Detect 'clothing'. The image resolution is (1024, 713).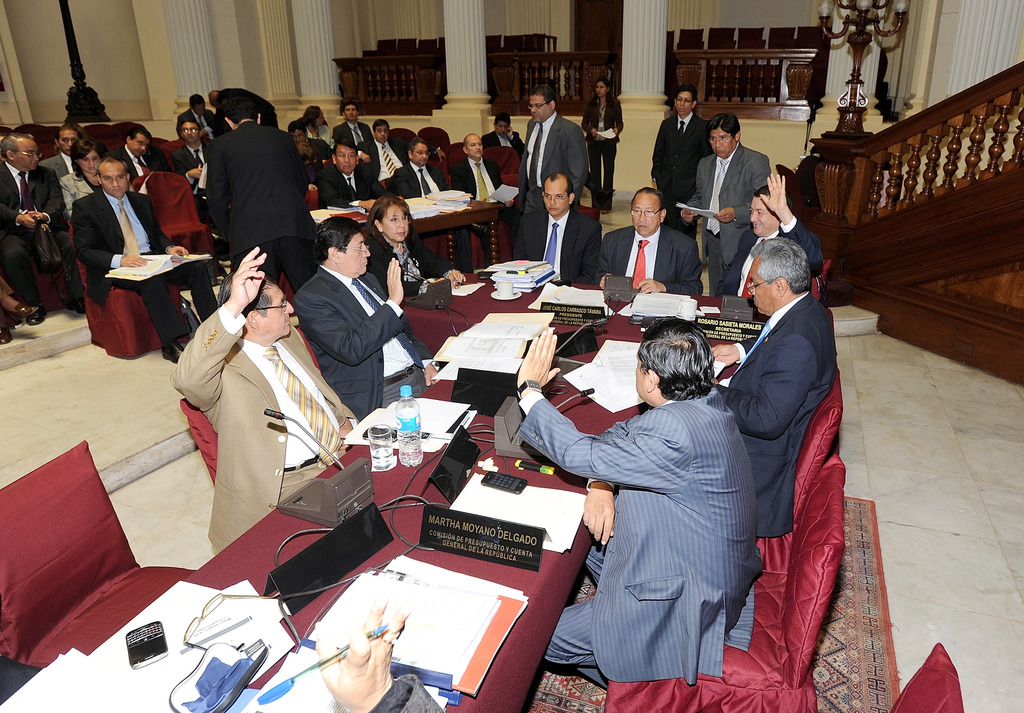
{"x1": 682, "y1": 145, "x2": 772, "y2": 293}.
